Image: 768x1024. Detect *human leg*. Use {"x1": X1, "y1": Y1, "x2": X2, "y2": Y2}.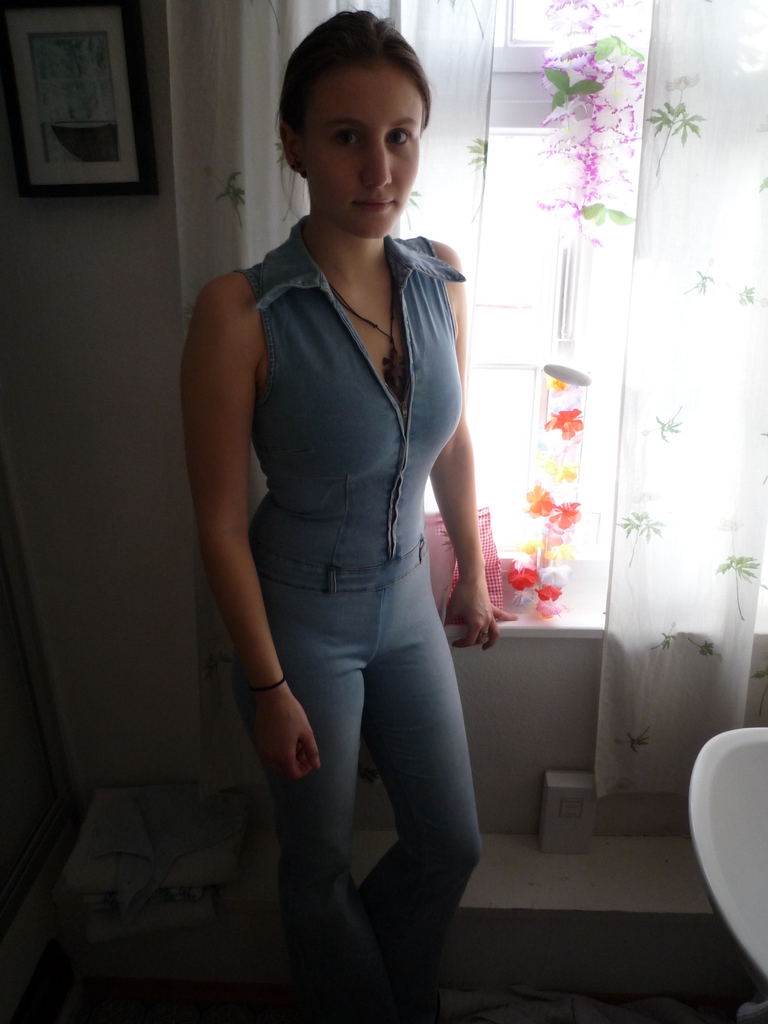
{"x1": 360, "y1": 563, "x2": 486, "y2": 996}.
